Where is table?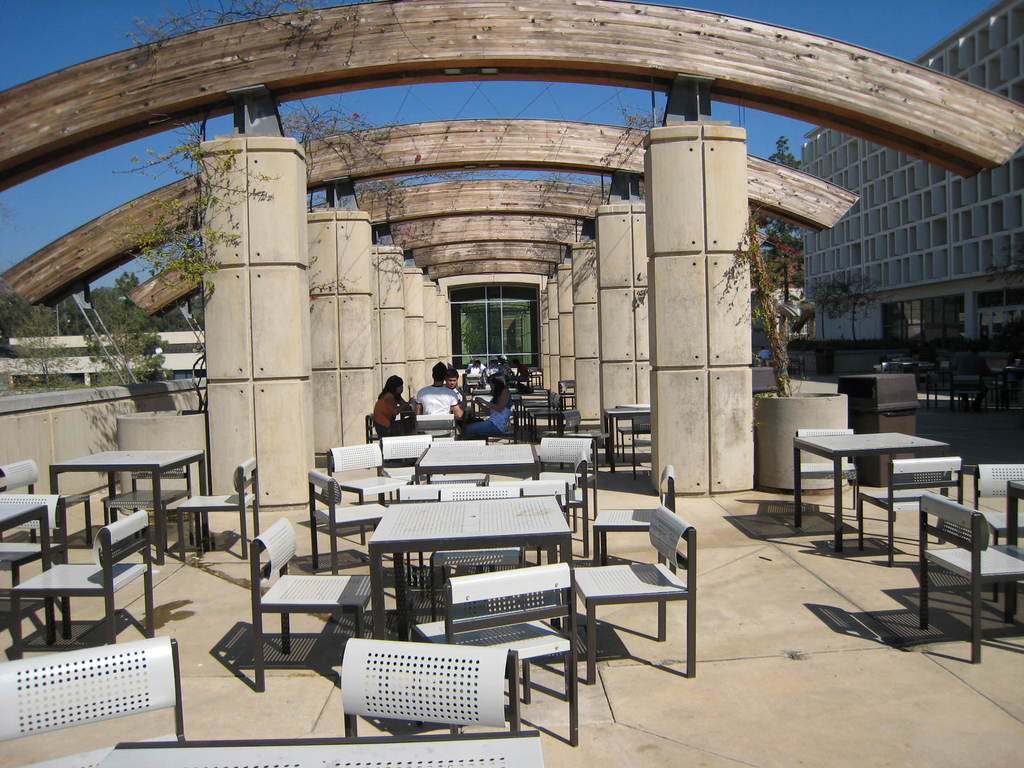
[x1=362, y1=492, x2=581, y2=748].
